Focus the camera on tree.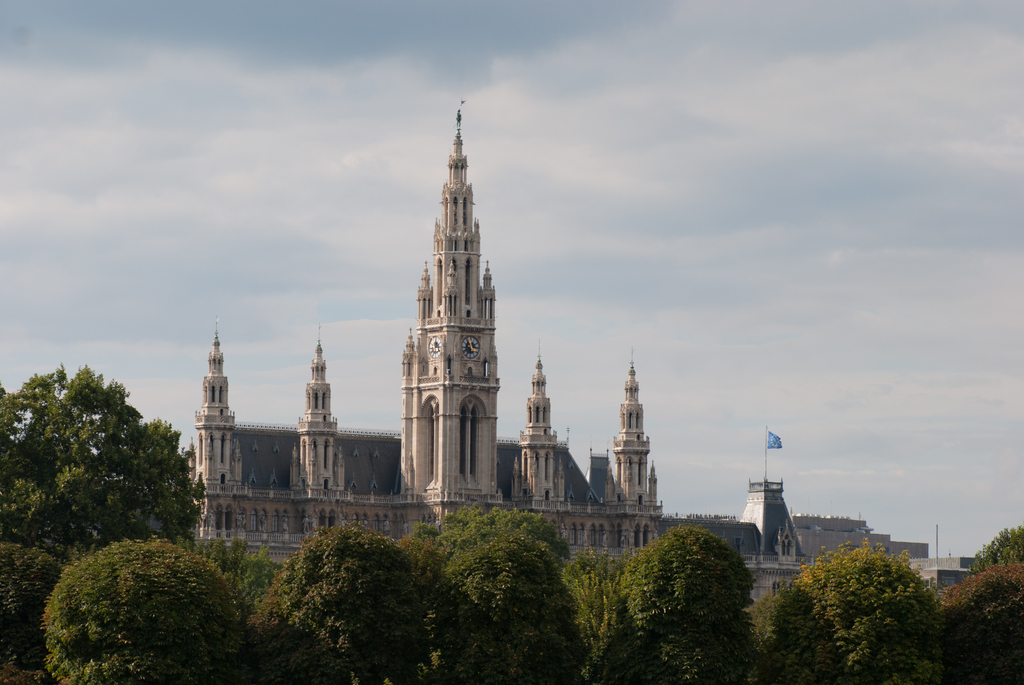
Focus region: pyautogui.locateOnScreen(765, 550, 953, 684).
